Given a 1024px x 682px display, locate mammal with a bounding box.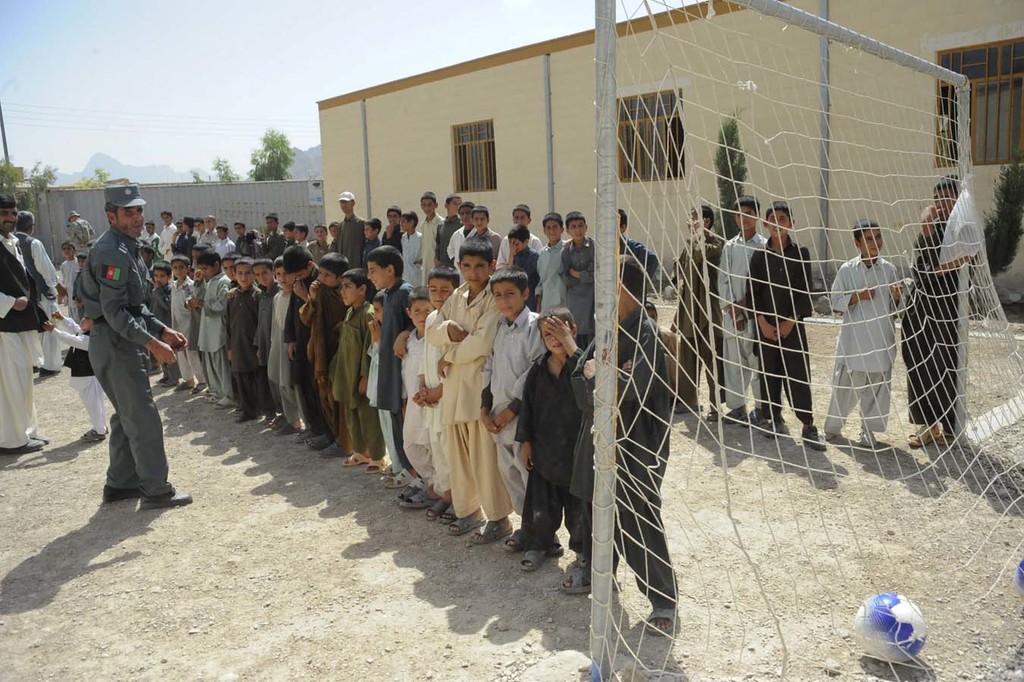
Located: [x1=174, y1=221, x2=187, y2=258].
